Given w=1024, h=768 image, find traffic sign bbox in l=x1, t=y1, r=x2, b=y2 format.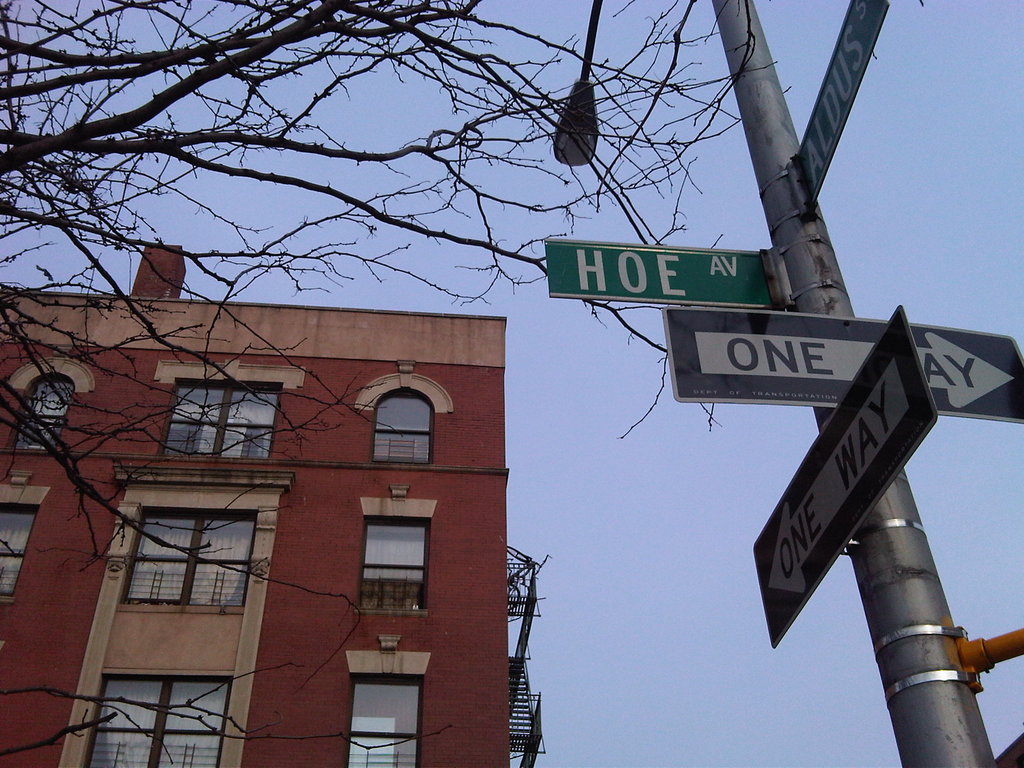
l=799, t=0, r=890, b=207.
